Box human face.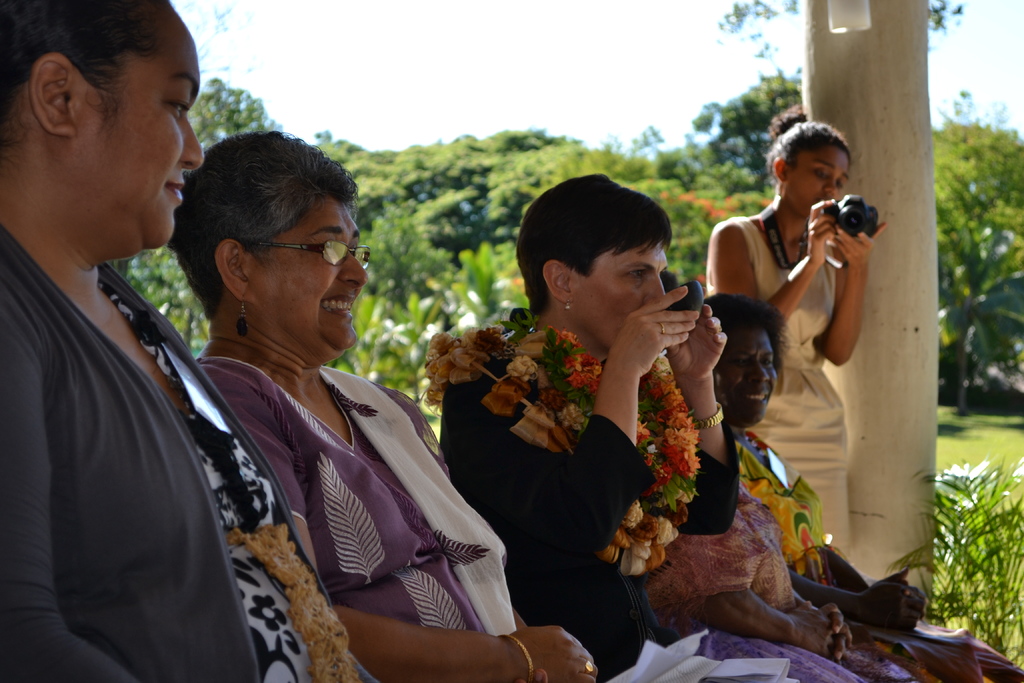
<box>250,198,367,352</box>.
